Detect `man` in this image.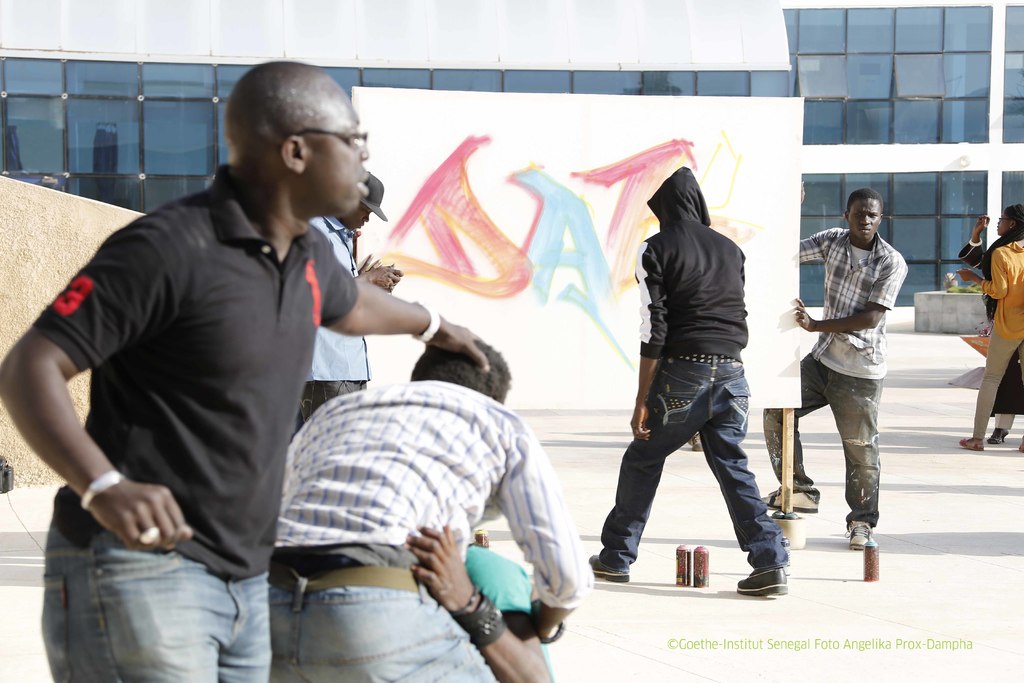
Detection: (401, 520, 556, 682).
